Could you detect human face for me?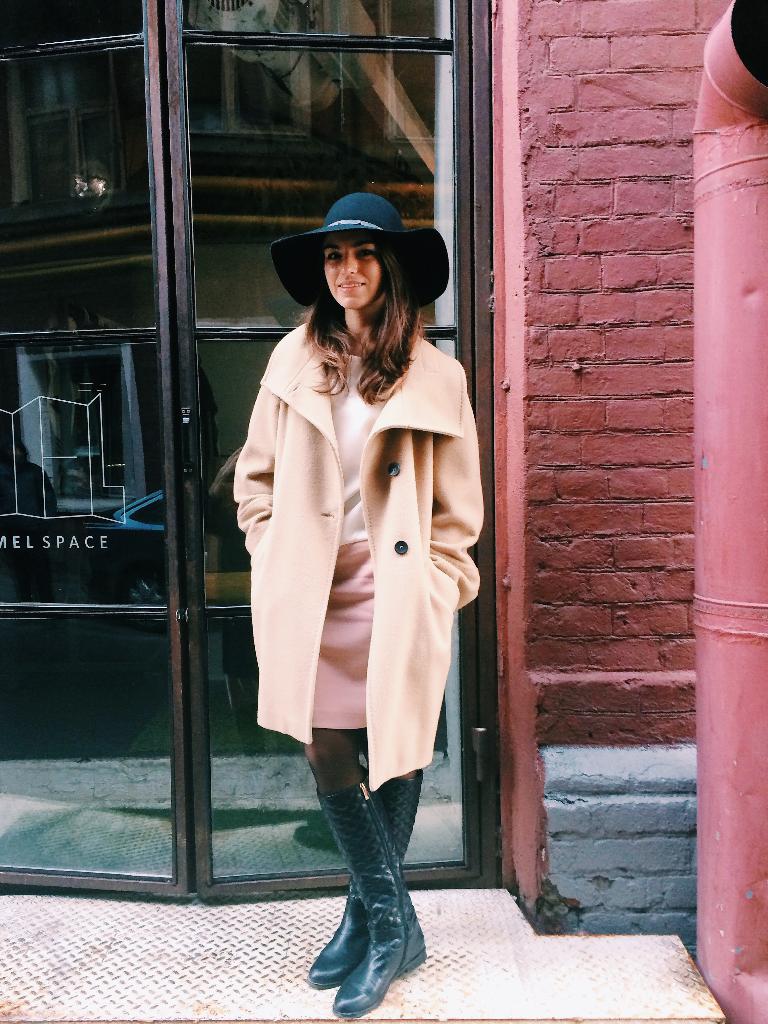
Detection result: bbox=[323, 237, 381, 309].
